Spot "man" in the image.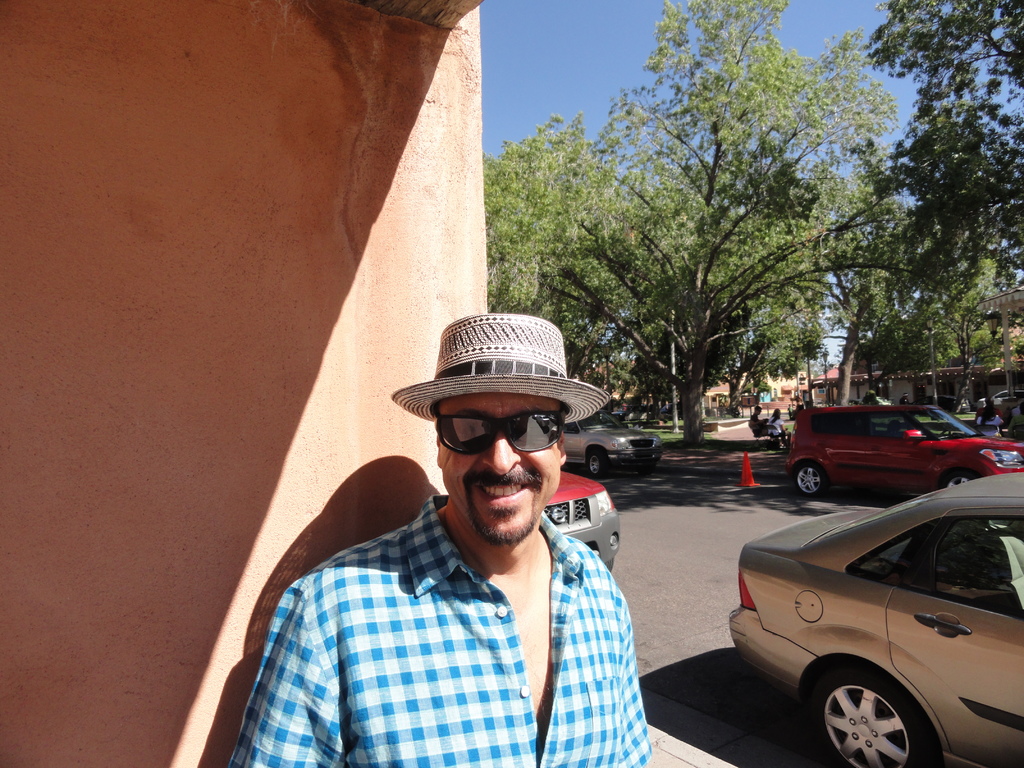
"man" found at <bbox>236, 324, 686, 760</bbox>.
